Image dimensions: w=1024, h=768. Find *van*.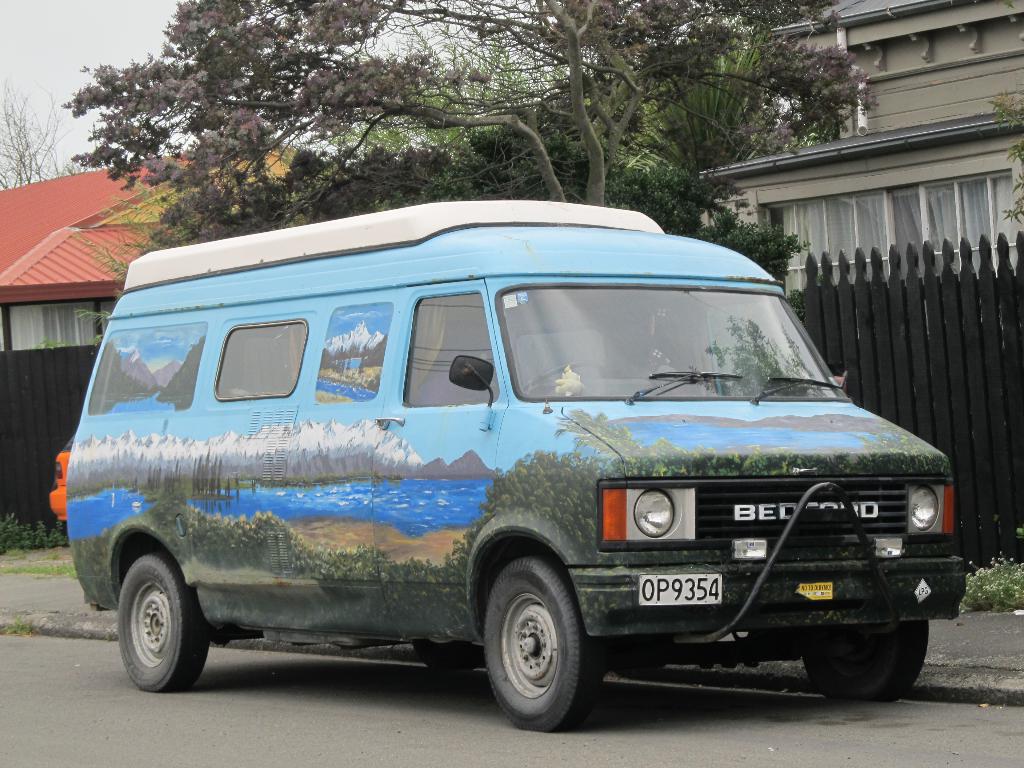
(x1=66, y1=196, x2=967, y2=728).
